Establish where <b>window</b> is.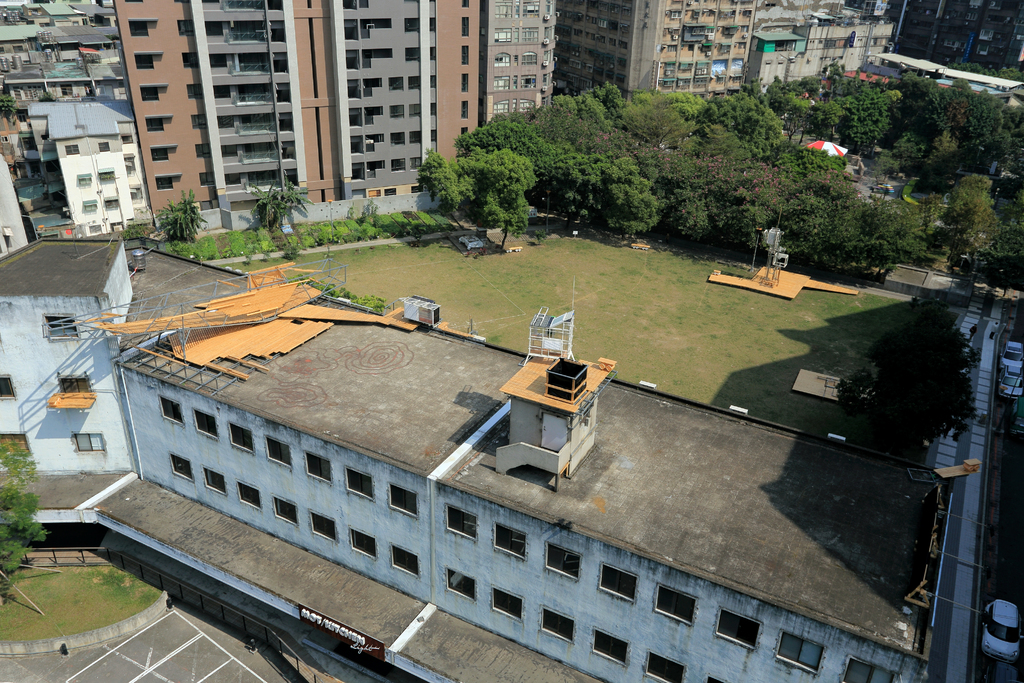
Established at crop(555, 0, 564, 8).
